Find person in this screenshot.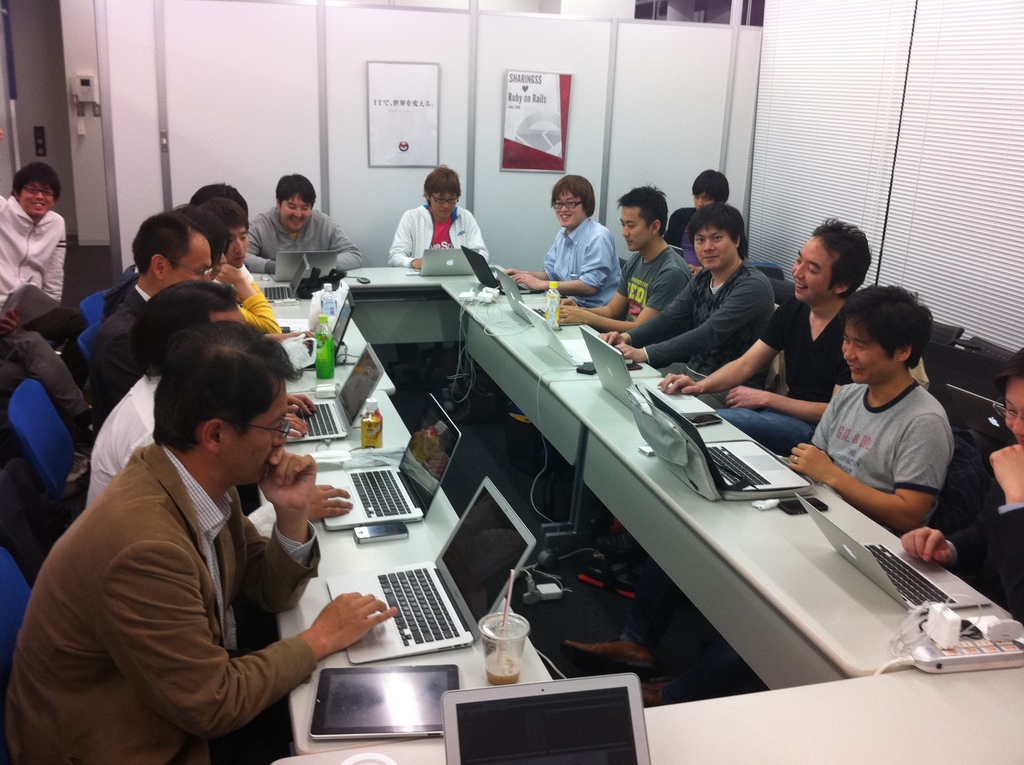
The bounding box for person is select_region(17, 294, 331, 764).
